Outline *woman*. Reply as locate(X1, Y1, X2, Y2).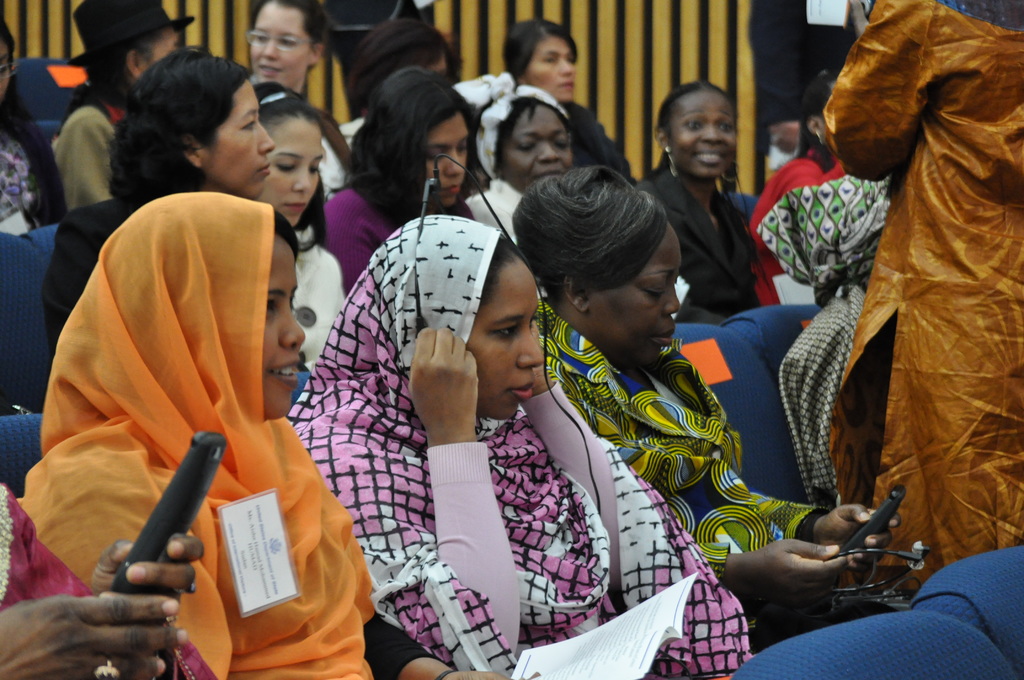
locate(751, 66, 843, 306).
